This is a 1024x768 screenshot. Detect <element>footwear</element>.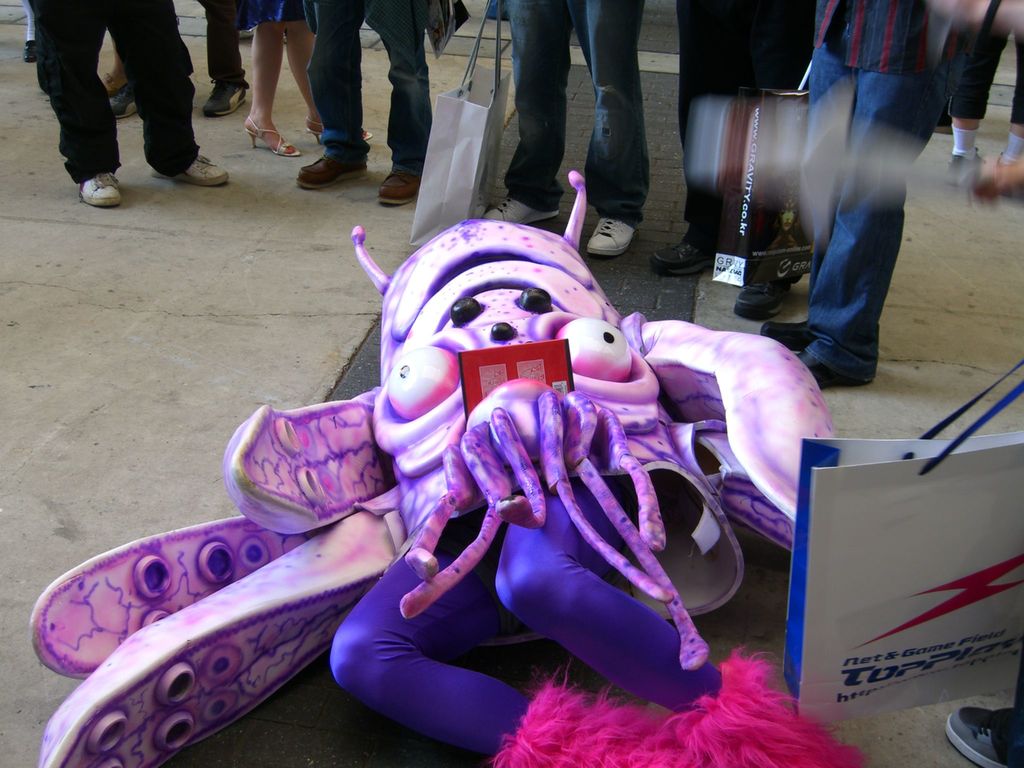
x1=244, y1=117, x2=297, y2=159.
